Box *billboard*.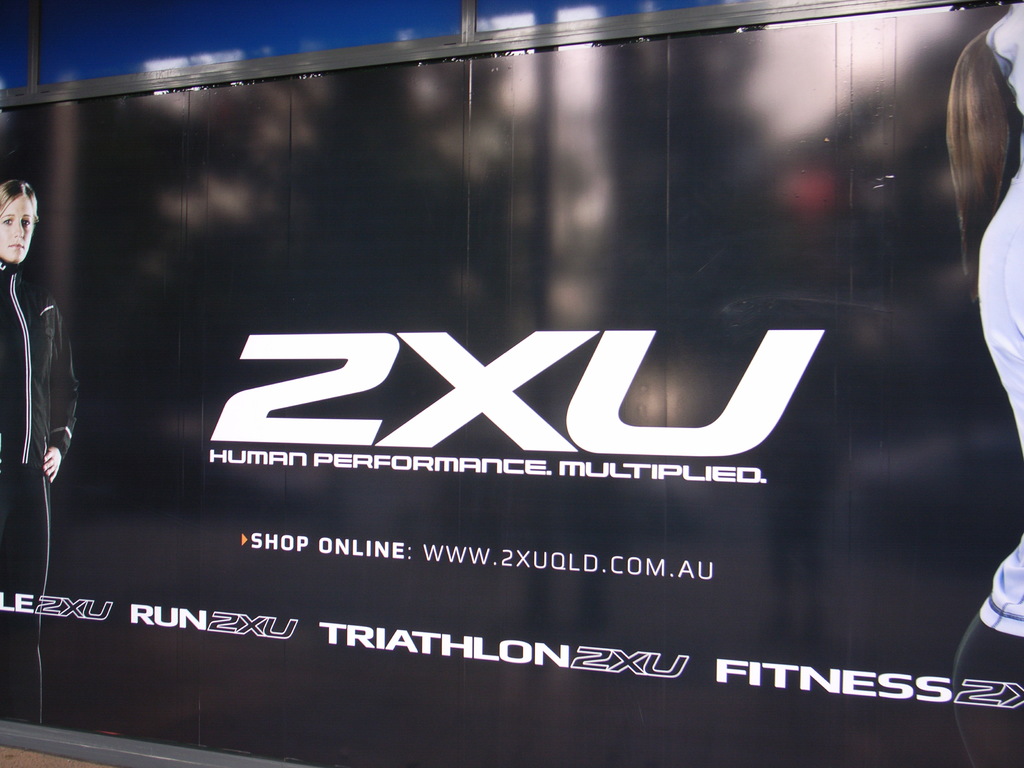
box(0, 37, 1023, 743).
